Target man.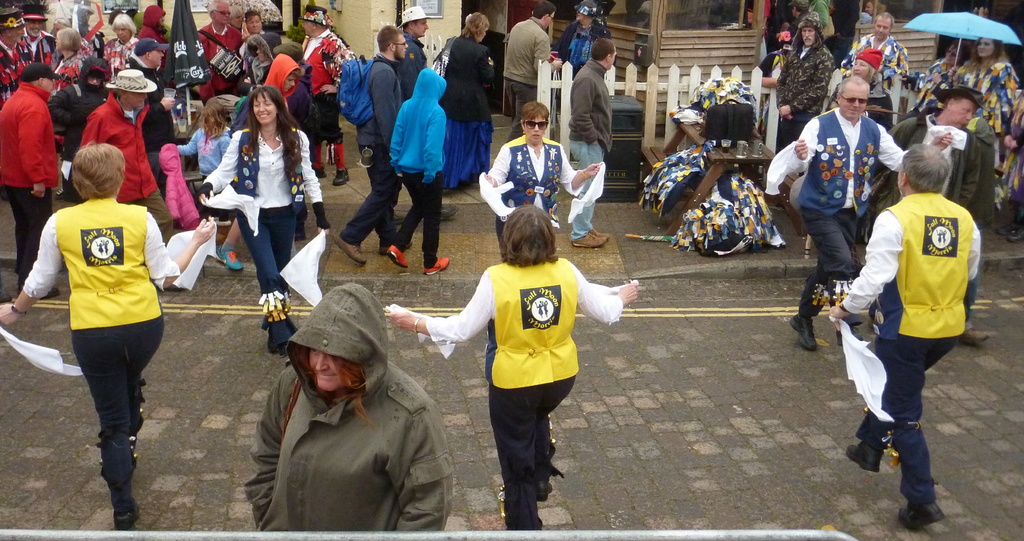
Target region: [115,38,189,234].
